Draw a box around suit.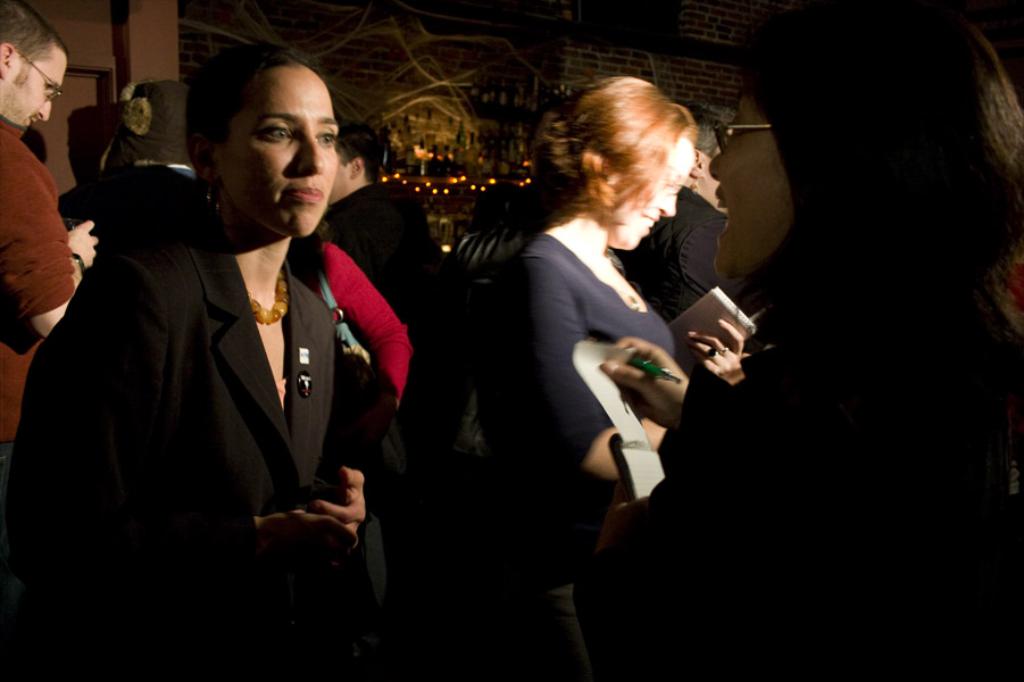
pyautogui.locateOnScreen(5, 214, 347, 681).
